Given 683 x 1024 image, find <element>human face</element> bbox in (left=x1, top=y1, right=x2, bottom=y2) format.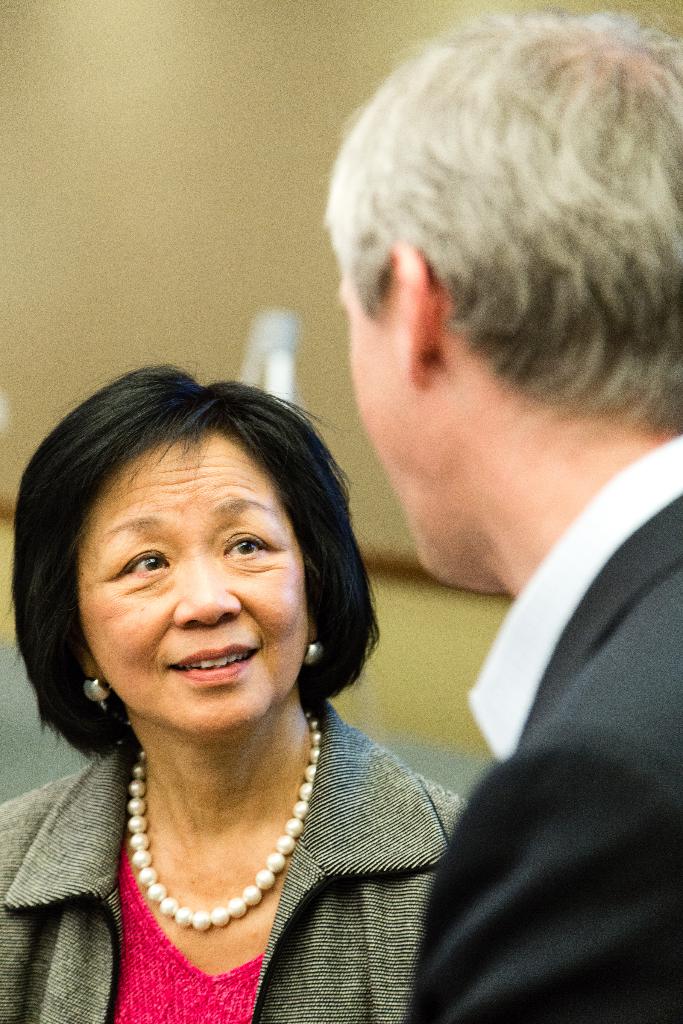
(left=81, top=428, right=304, bottom=746).
